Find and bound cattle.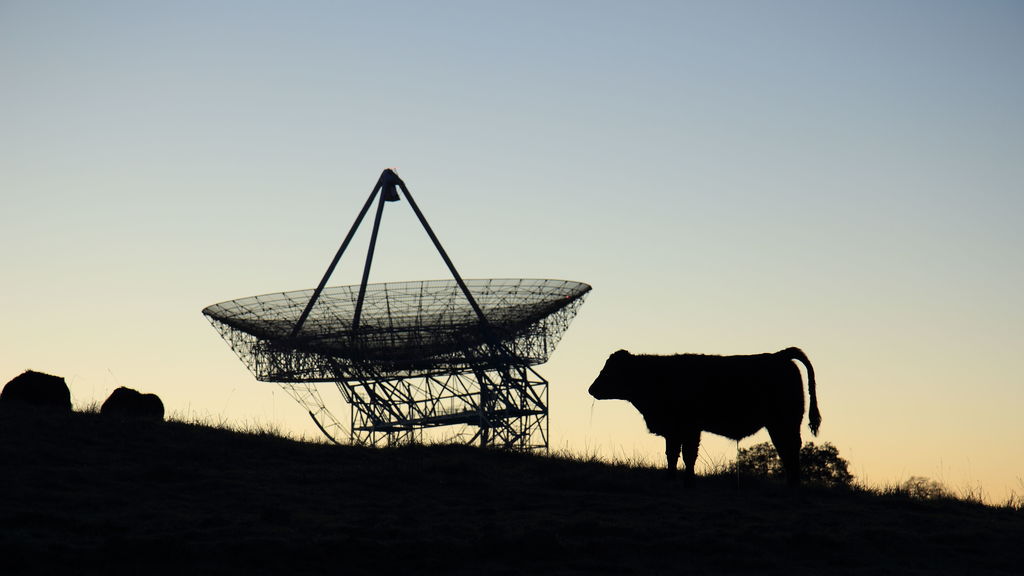
Bound: select_region(594, 334, 835, 482).
